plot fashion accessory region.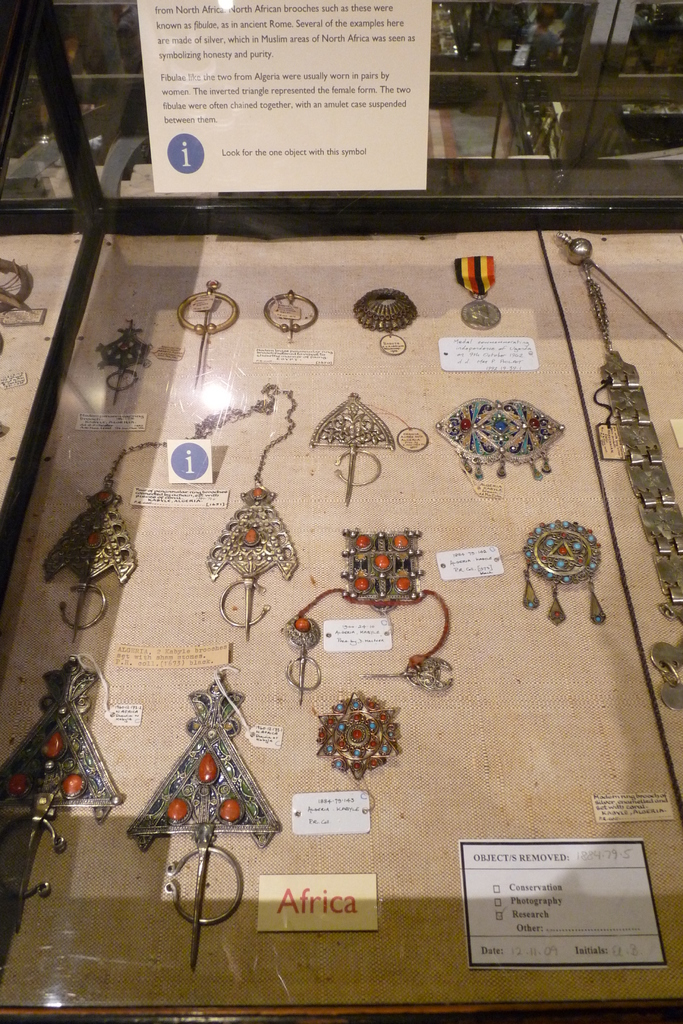
Plotted at box(46, 437, 158, 631).
